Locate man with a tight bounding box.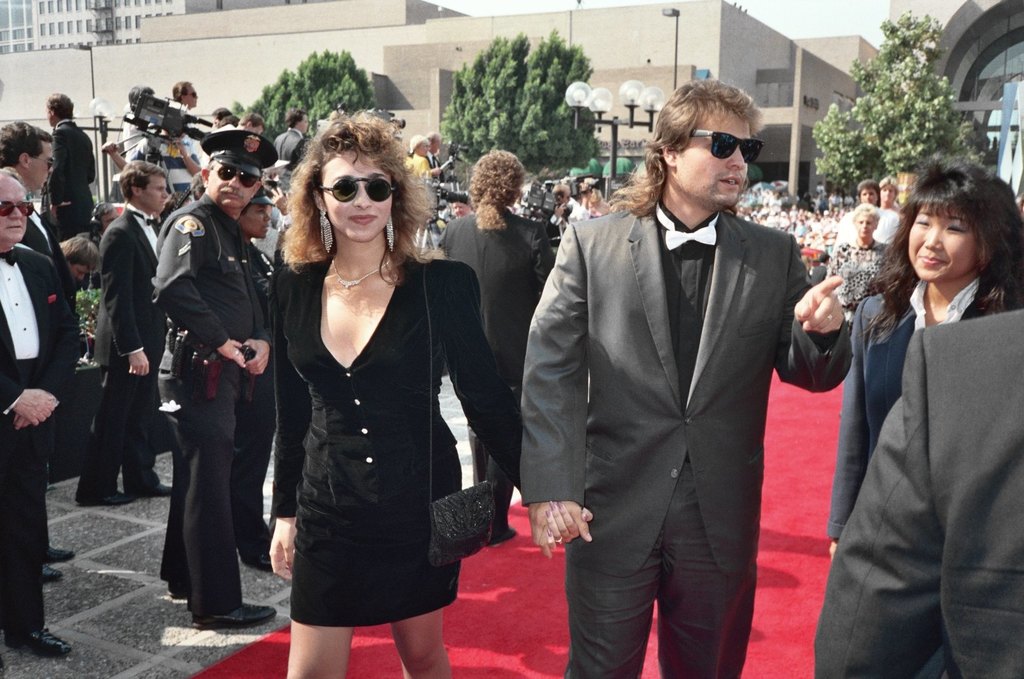
{"x1": 152, "y1": 122, "x2": 296, "y2": 630}.
